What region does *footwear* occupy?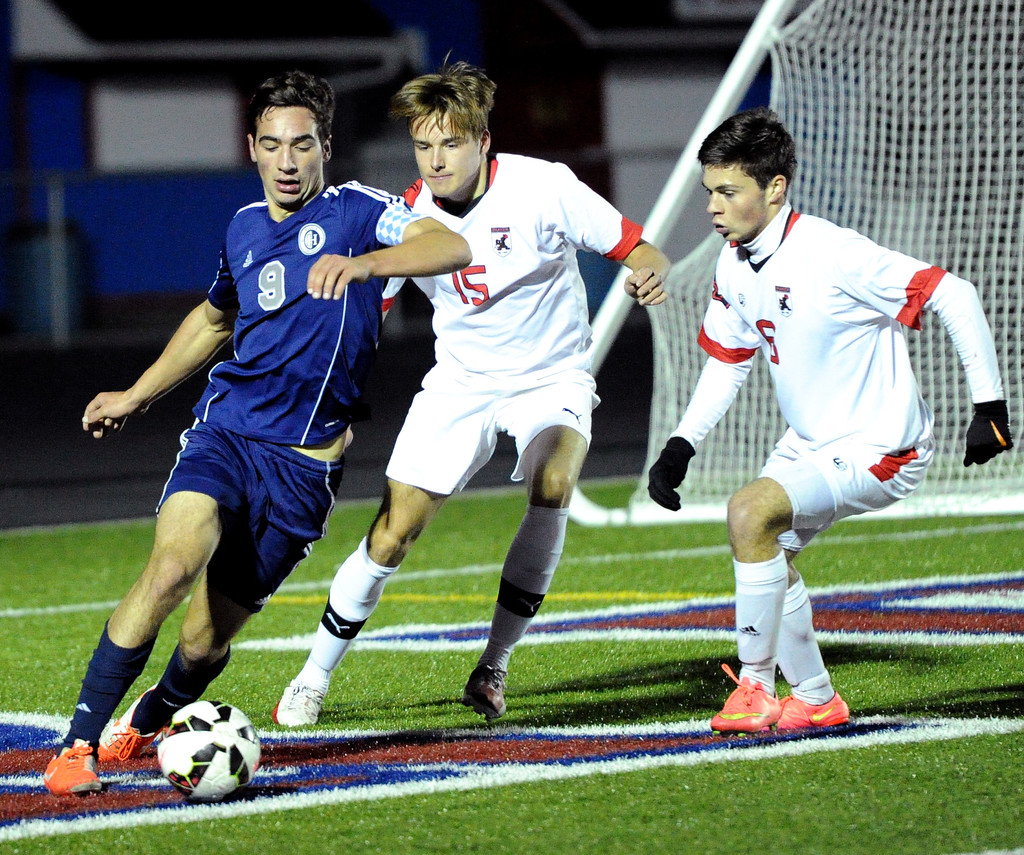
BBox(267, 674, 327, 728).
